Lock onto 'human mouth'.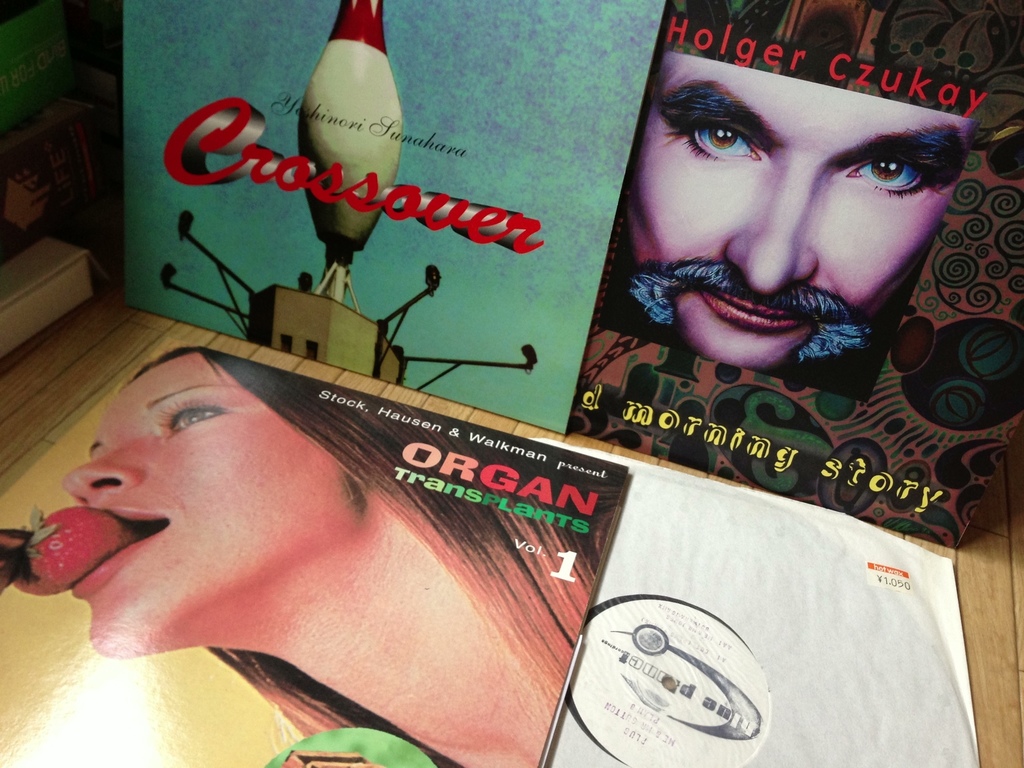
Locked: 74, 495, 172, 605.
